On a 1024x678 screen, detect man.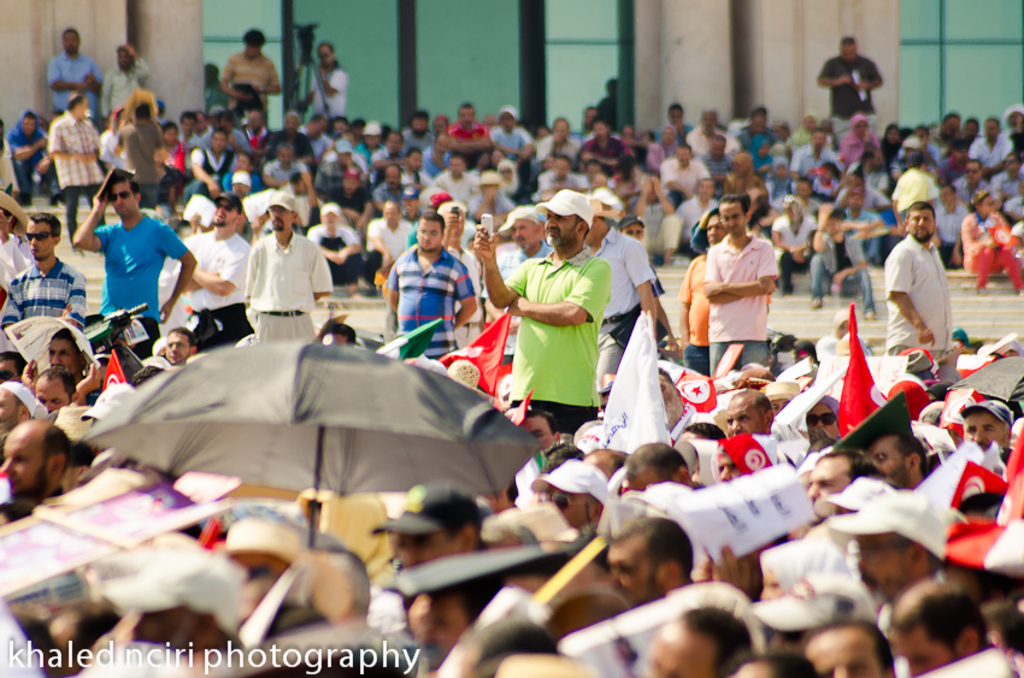
region(473, 194, 613, 425).
